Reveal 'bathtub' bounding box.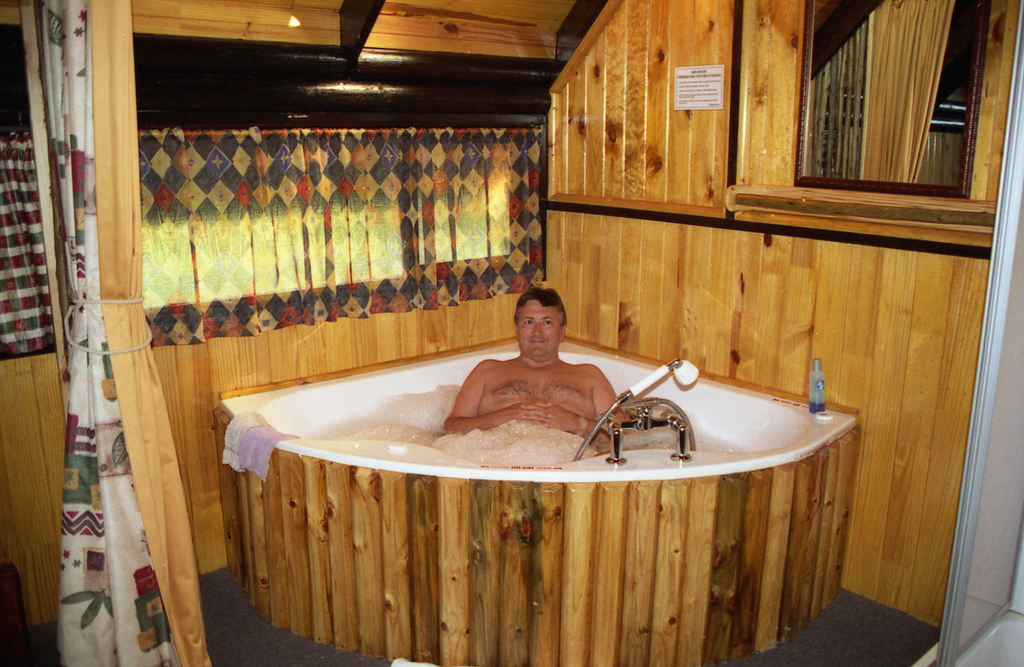
Revealed: <bbox>218, 339, 857, 482</bbox>.
